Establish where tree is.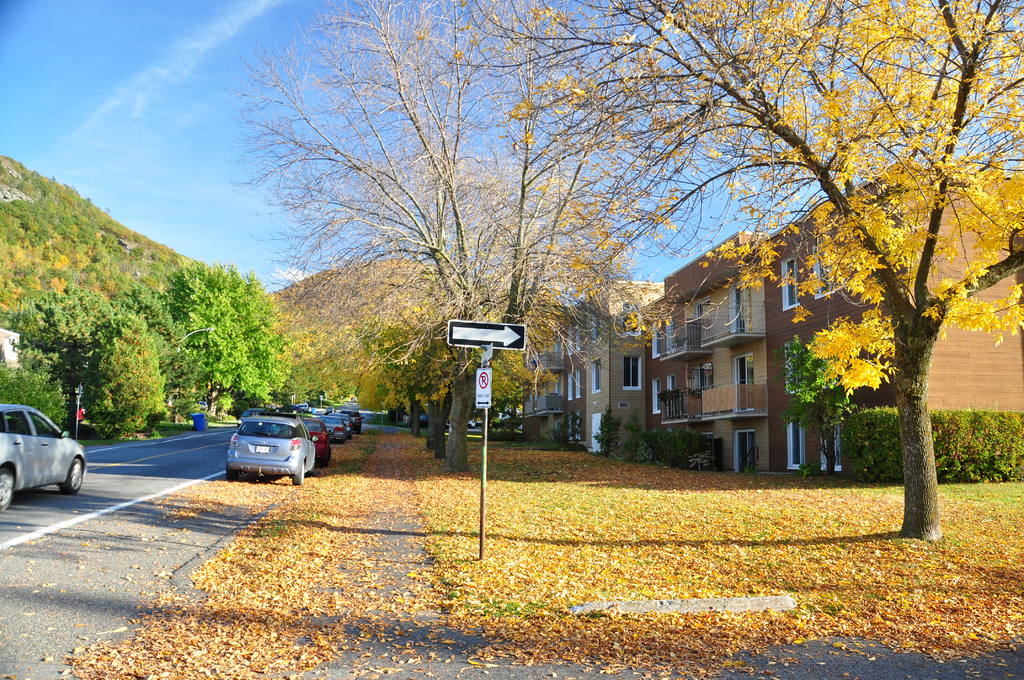
Established at 5/275/165/434.
